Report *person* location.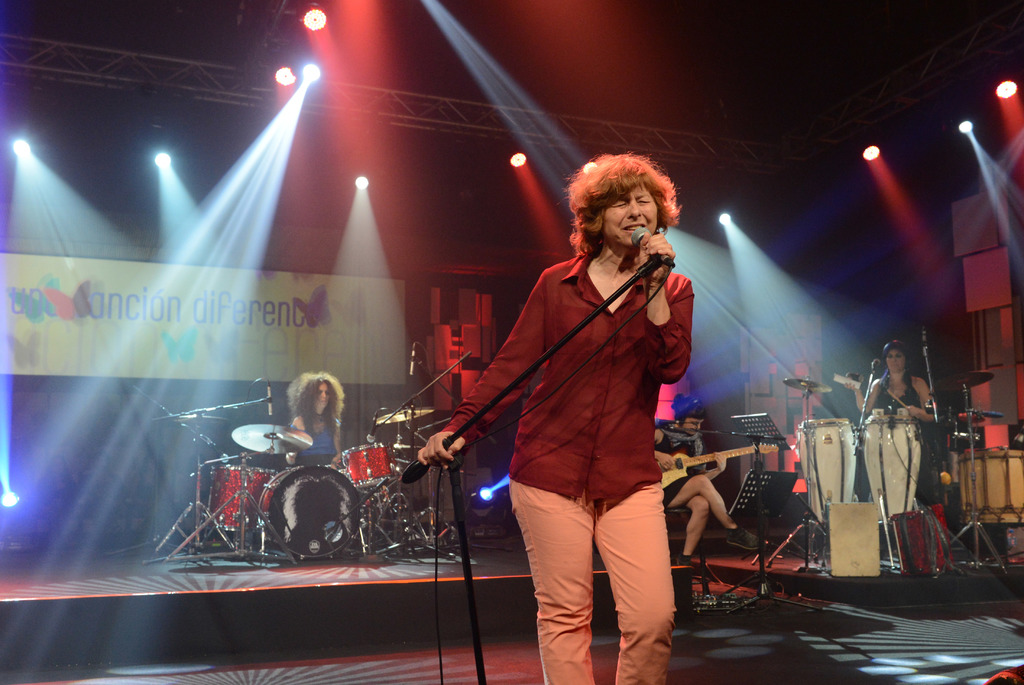
Report: 280/370/343/475.
